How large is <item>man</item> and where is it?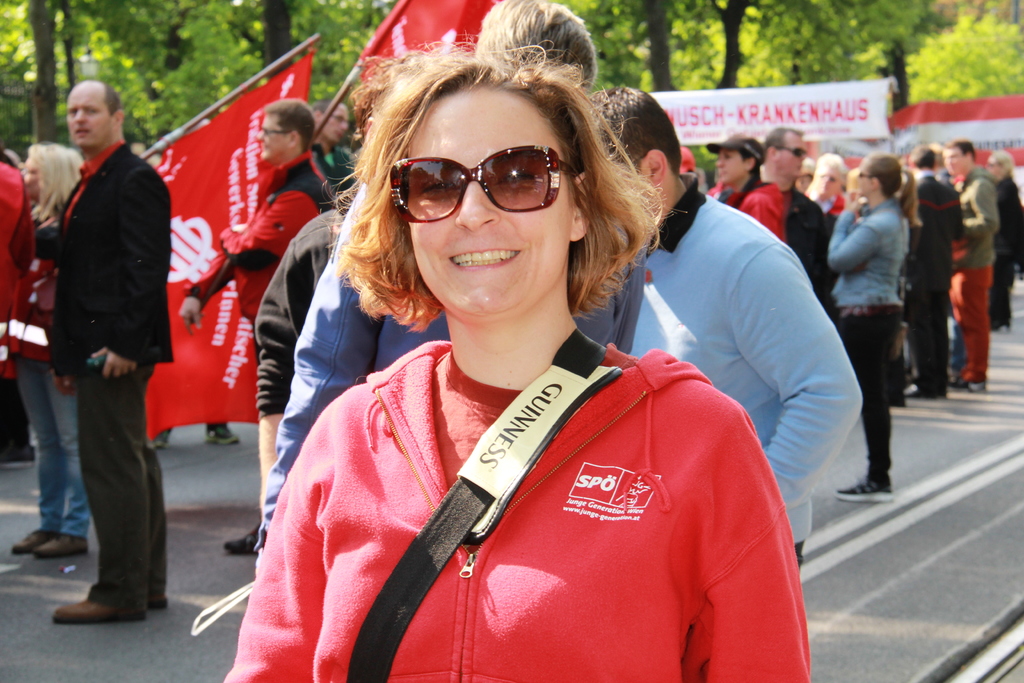
Bounding box: region(573, 76, 866, 592).
